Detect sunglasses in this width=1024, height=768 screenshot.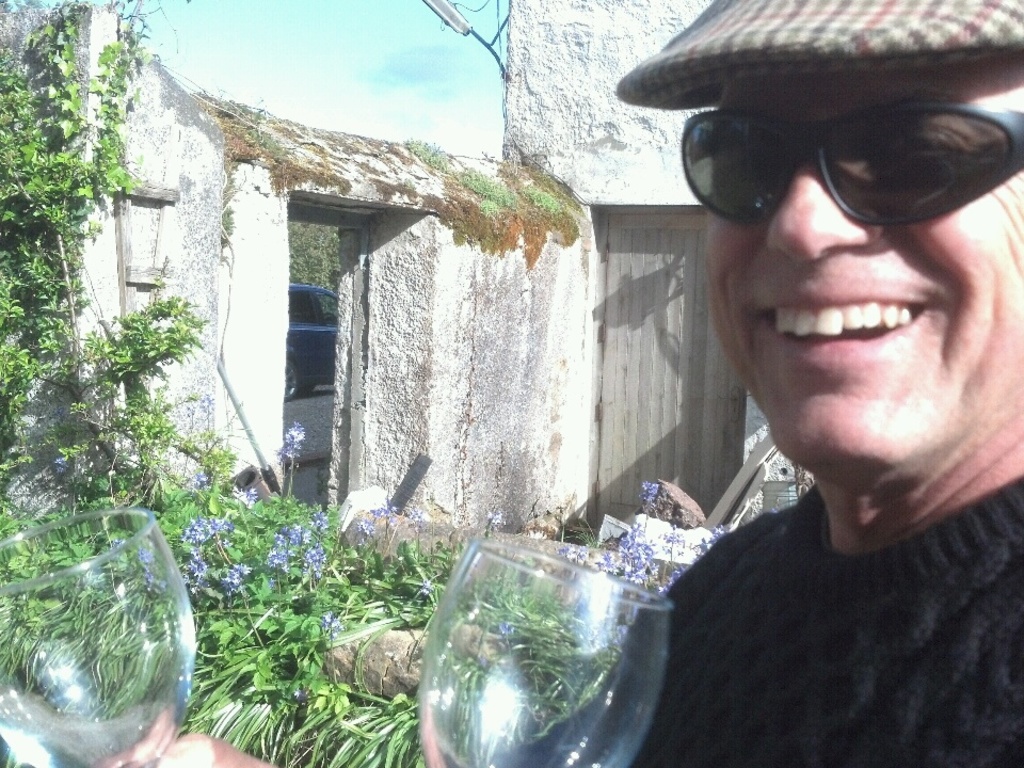
Detection: box=[679, 102, 1023, 227].
